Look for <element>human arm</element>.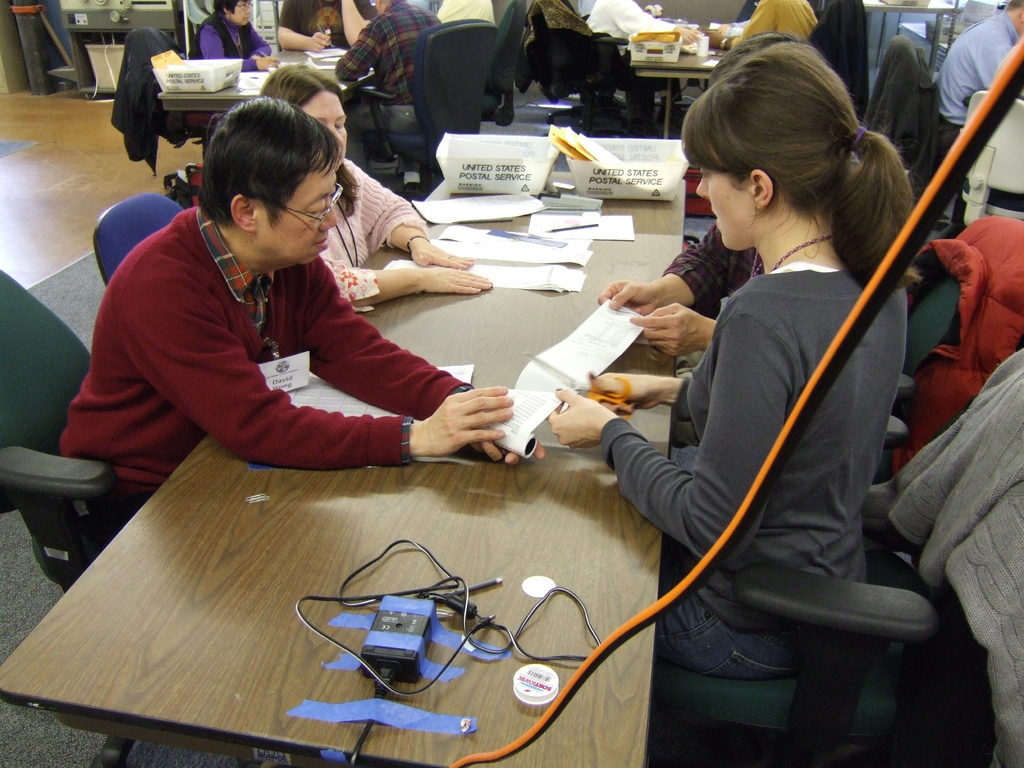
Found: <bbox>700, 0, 779, 50</bbox>.
